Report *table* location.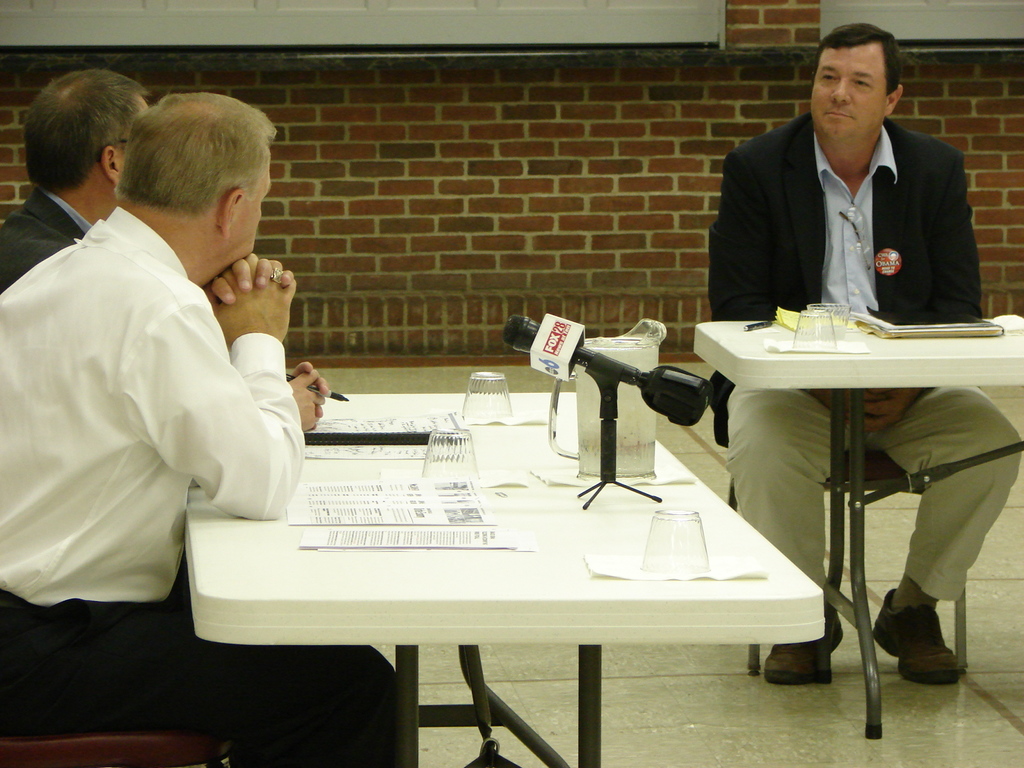
Report: pyautogui.locateOnScreen(690, 325, 1023, 740).
